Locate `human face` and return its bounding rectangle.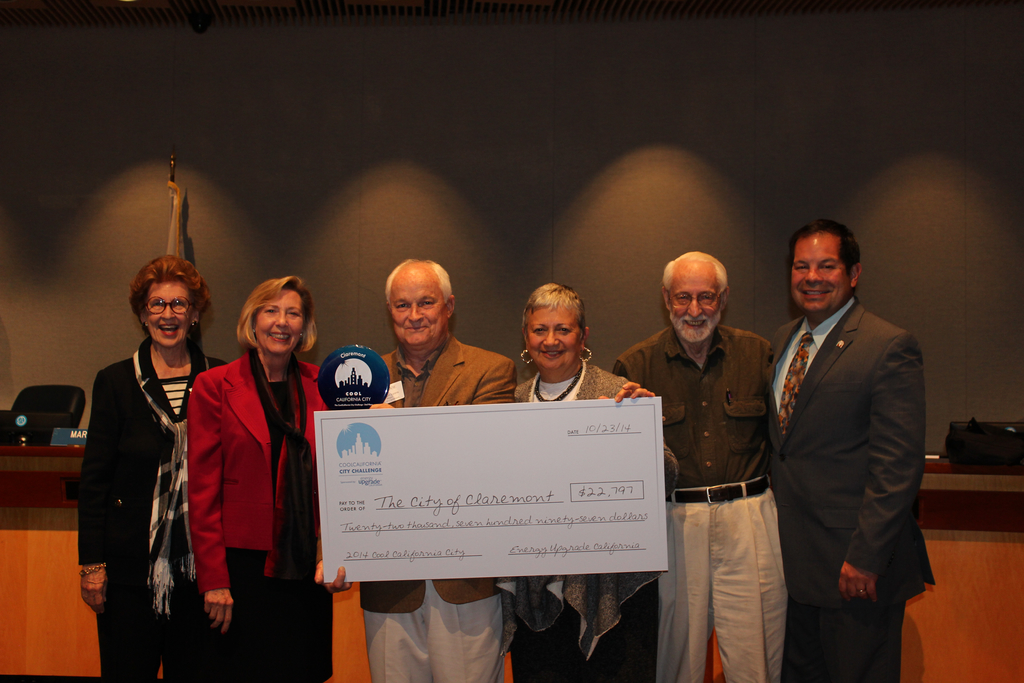
[527, 308, 584, 371].
